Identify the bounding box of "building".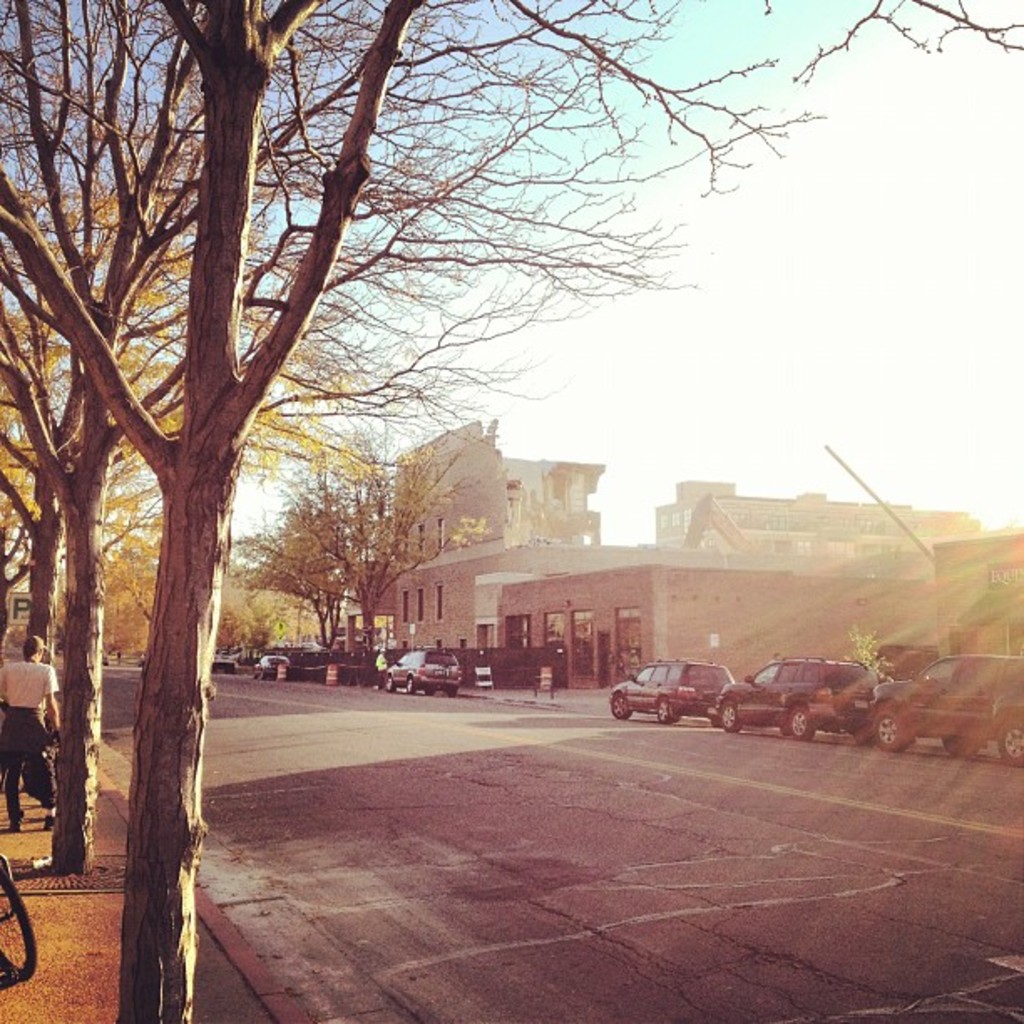
490, 550, 919, 689.
